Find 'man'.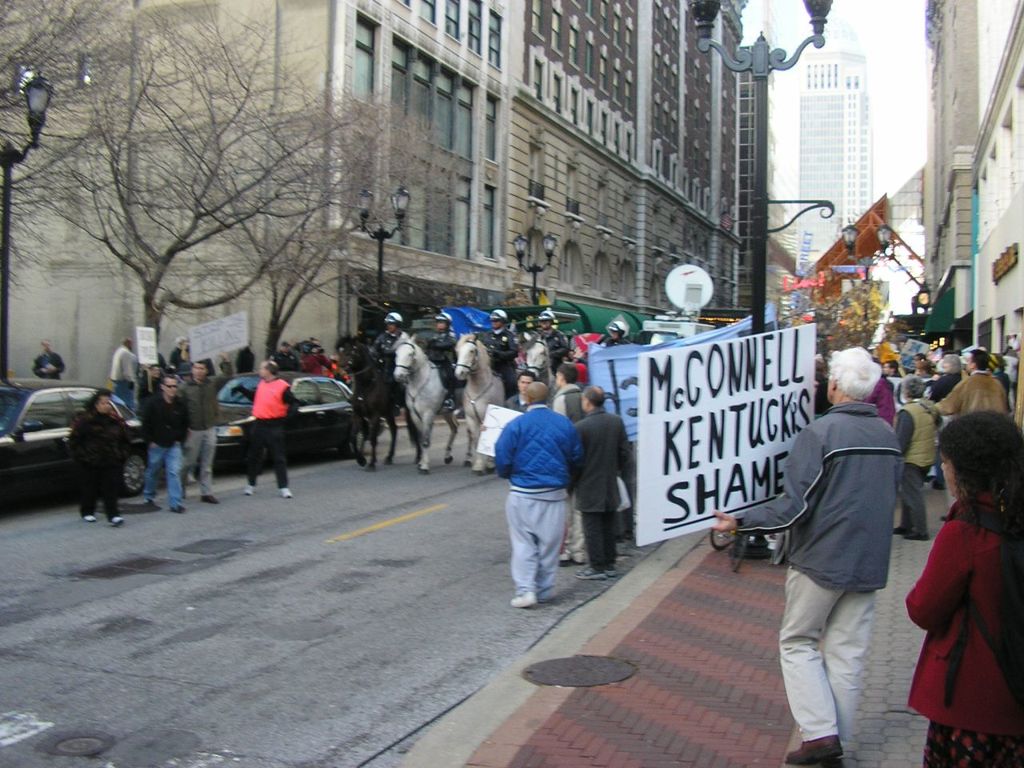
(x1=482, y1=306, x2=518, y2=362).
